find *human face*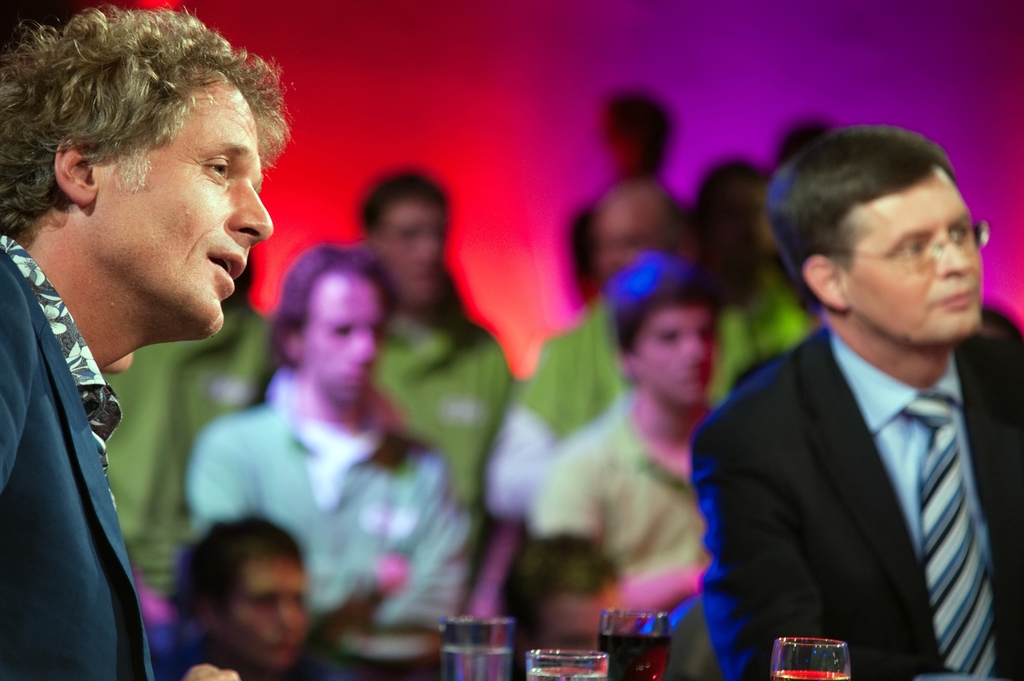
[595, 204, 663, 283]
